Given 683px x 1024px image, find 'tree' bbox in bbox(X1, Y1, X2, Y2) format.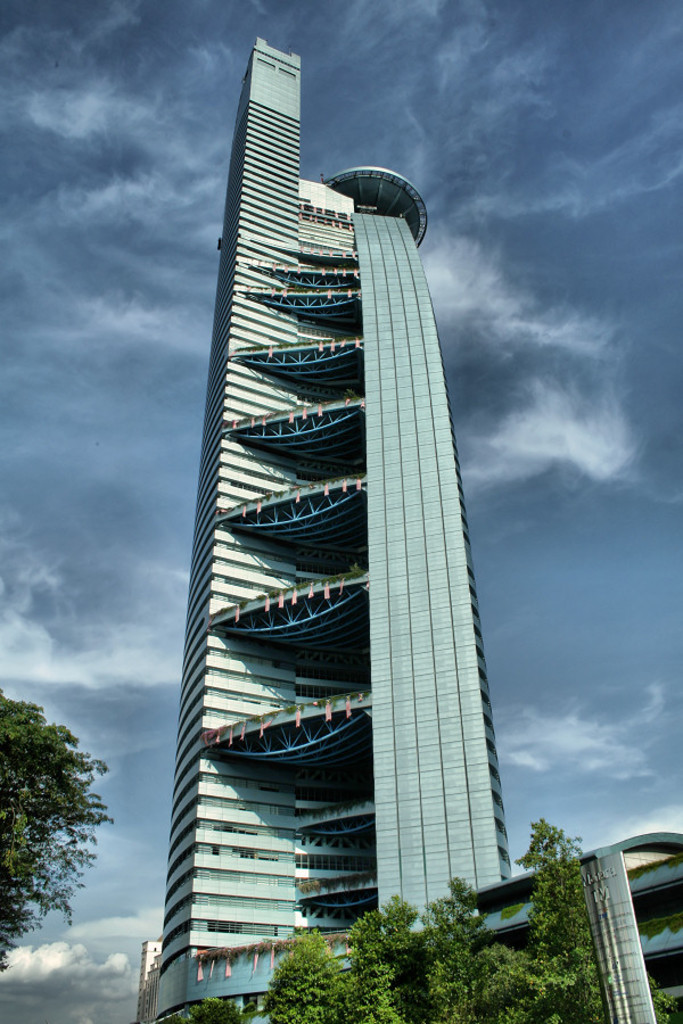
bbox(332, 902, 422, 1019).
